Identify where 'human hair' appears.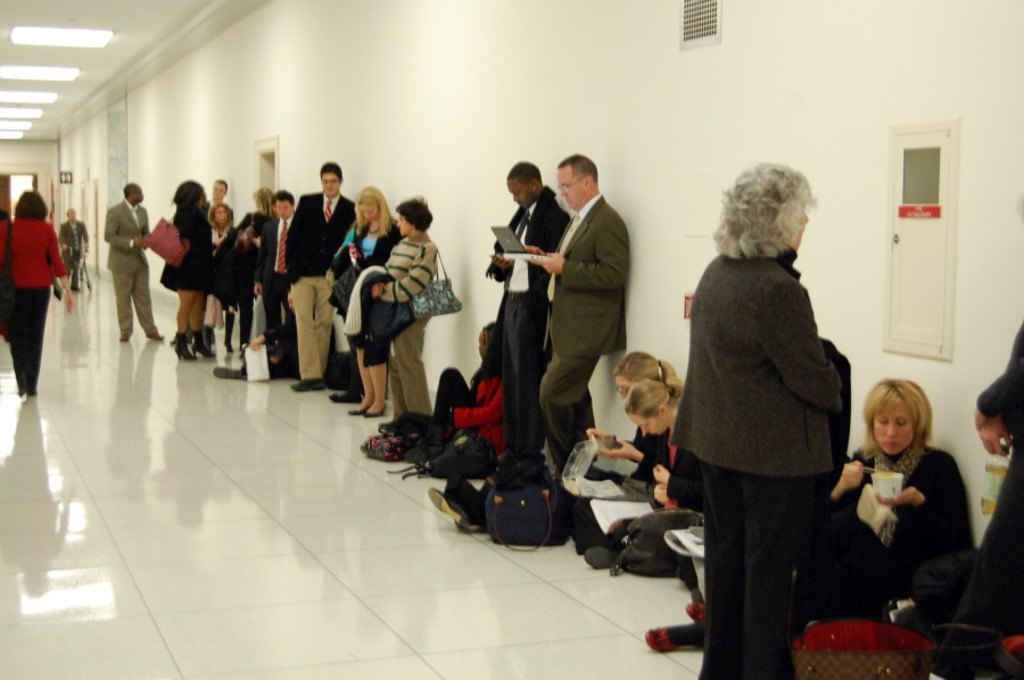
Appears at box=[606, 354, 675, 391].
